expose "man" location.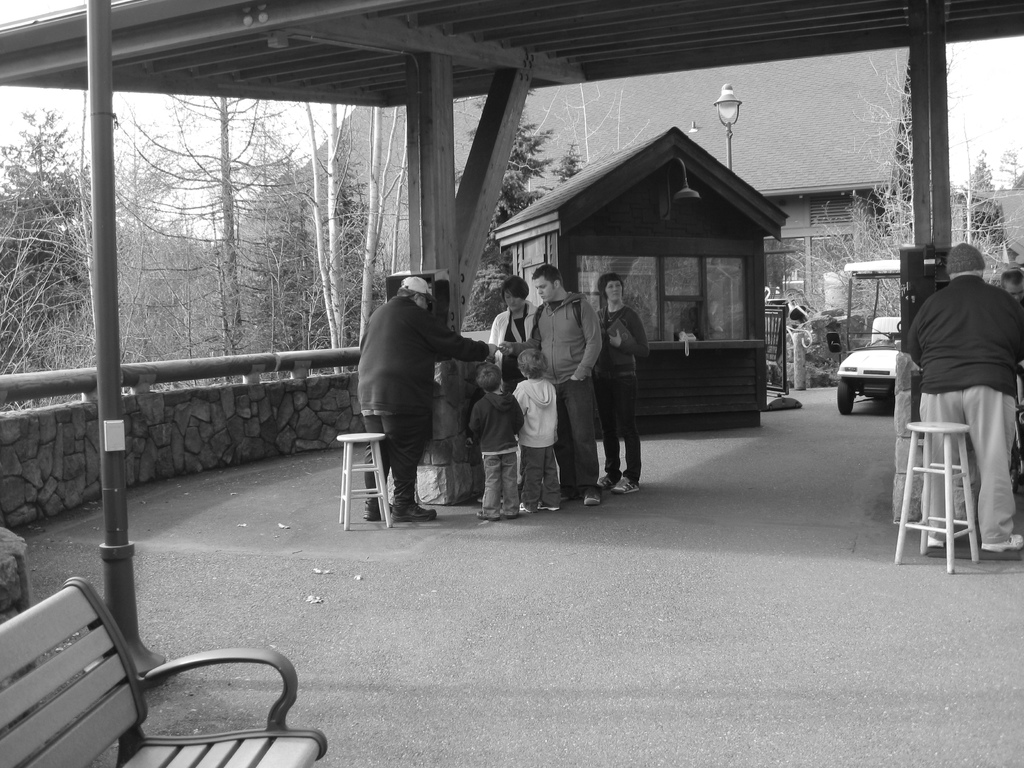
Exposed at bbox=(998, 268, 1023, 489).
